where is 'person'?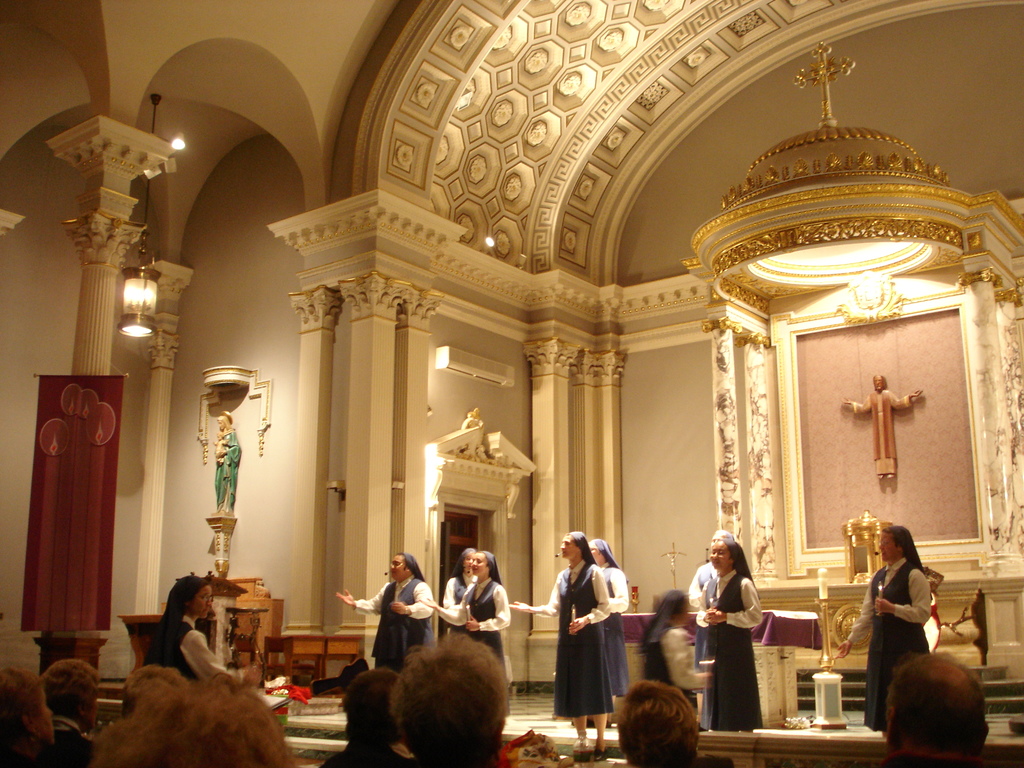
<region>510, 530, 613, 767</region>.
